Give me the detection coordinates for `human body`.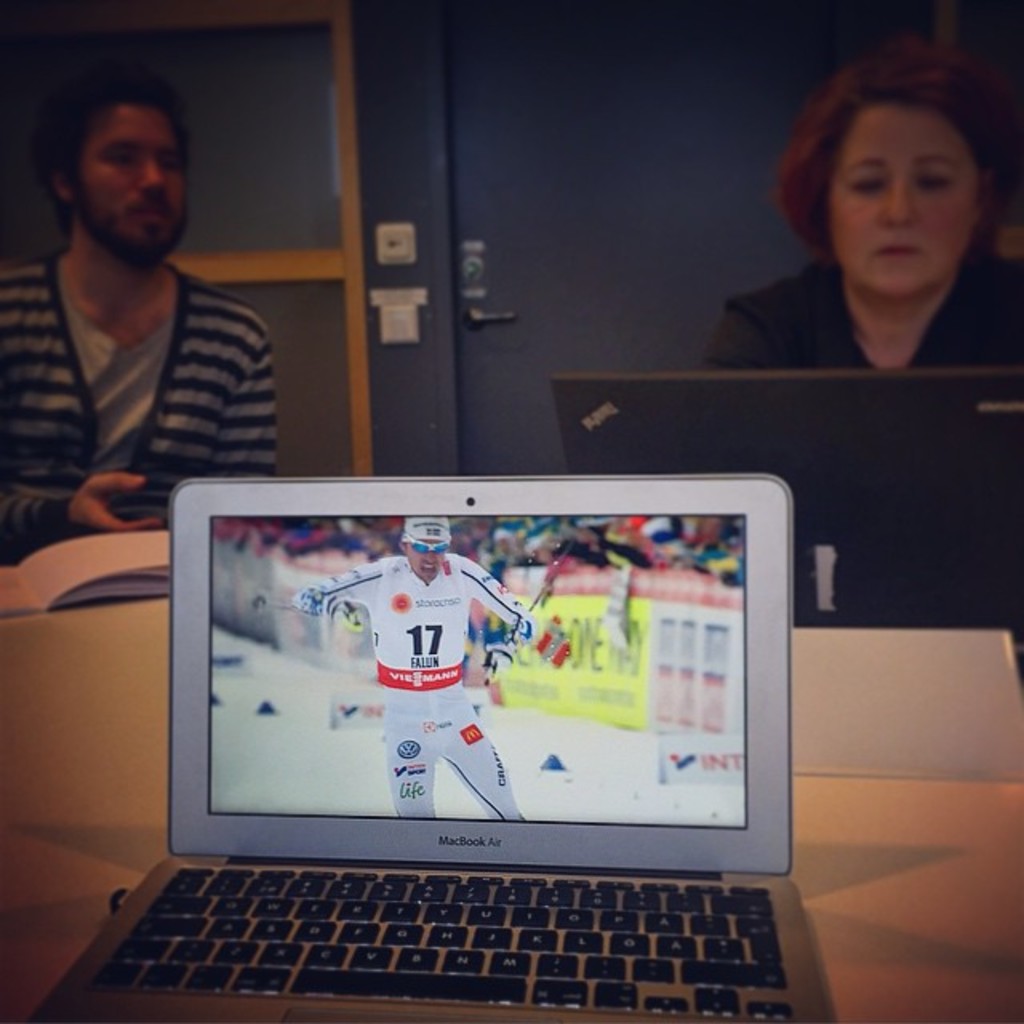
bbox=[706, 34, 1022, 368].
